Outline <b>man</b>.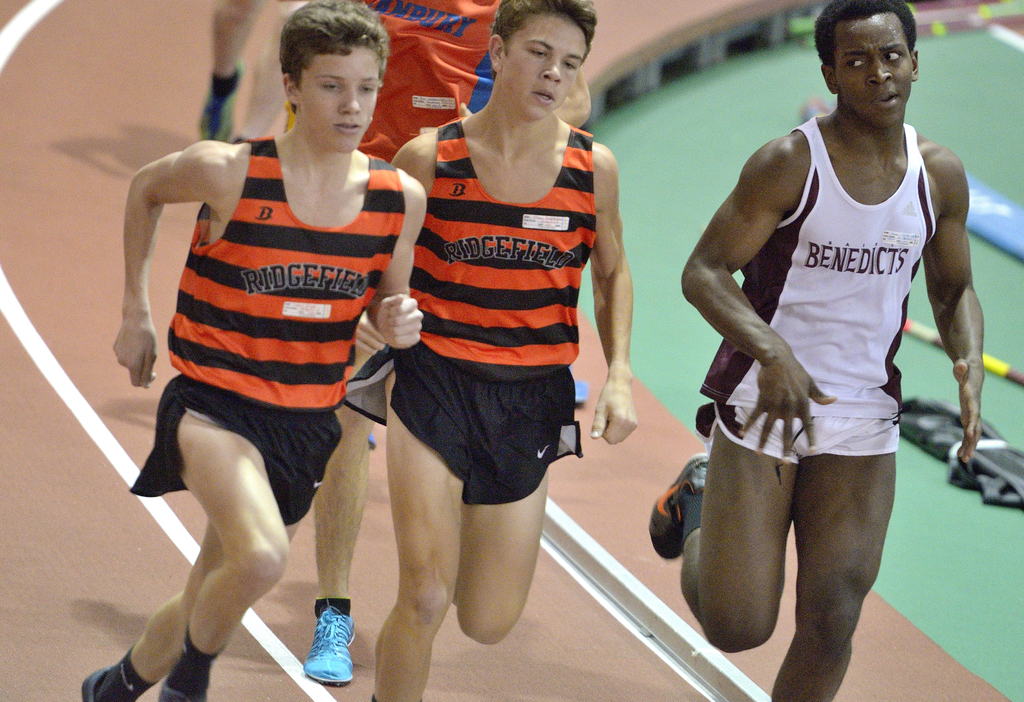
Outline: x1=79, y1=0, x2=429, y2=701.
